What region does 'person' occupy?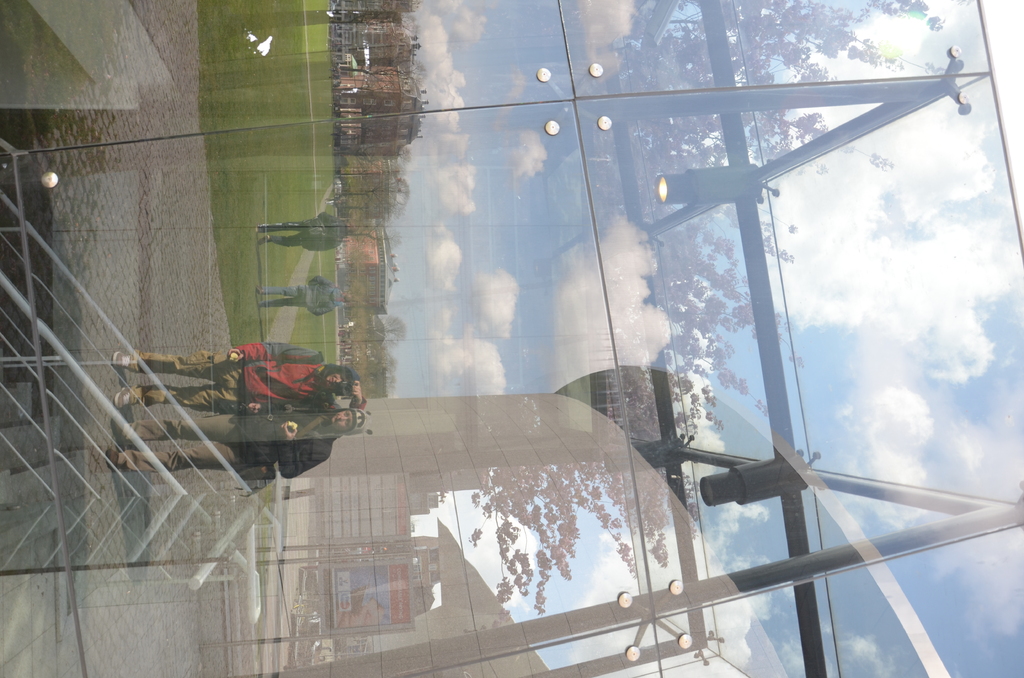
[110, 339, 364, 412].
